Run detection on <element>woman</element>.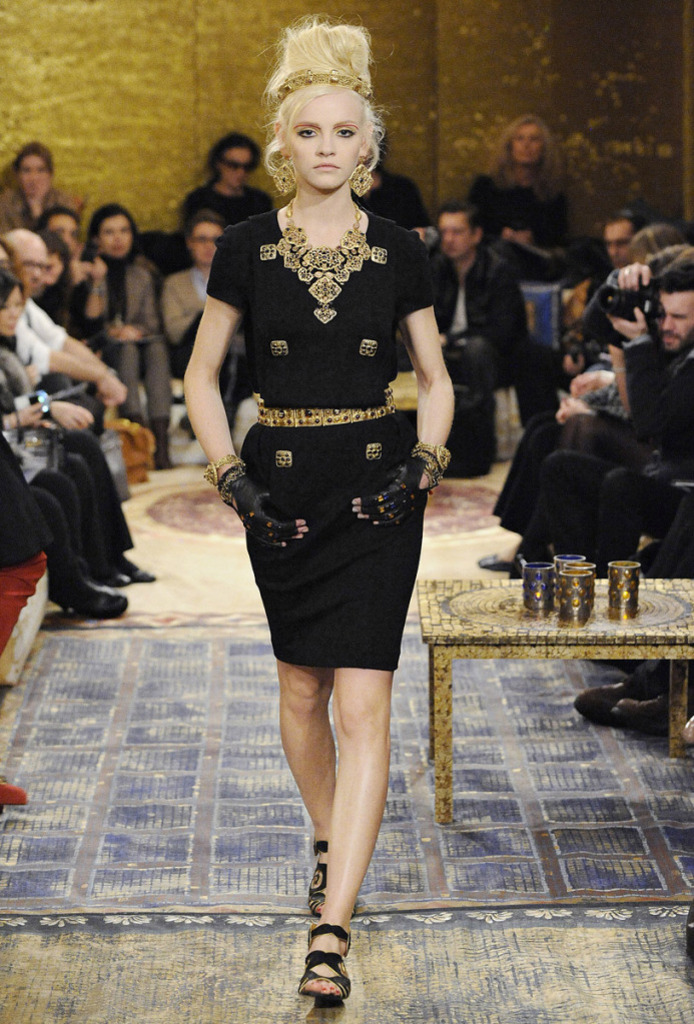
Result: (left=0, top=272, right=154, bottom=599).
